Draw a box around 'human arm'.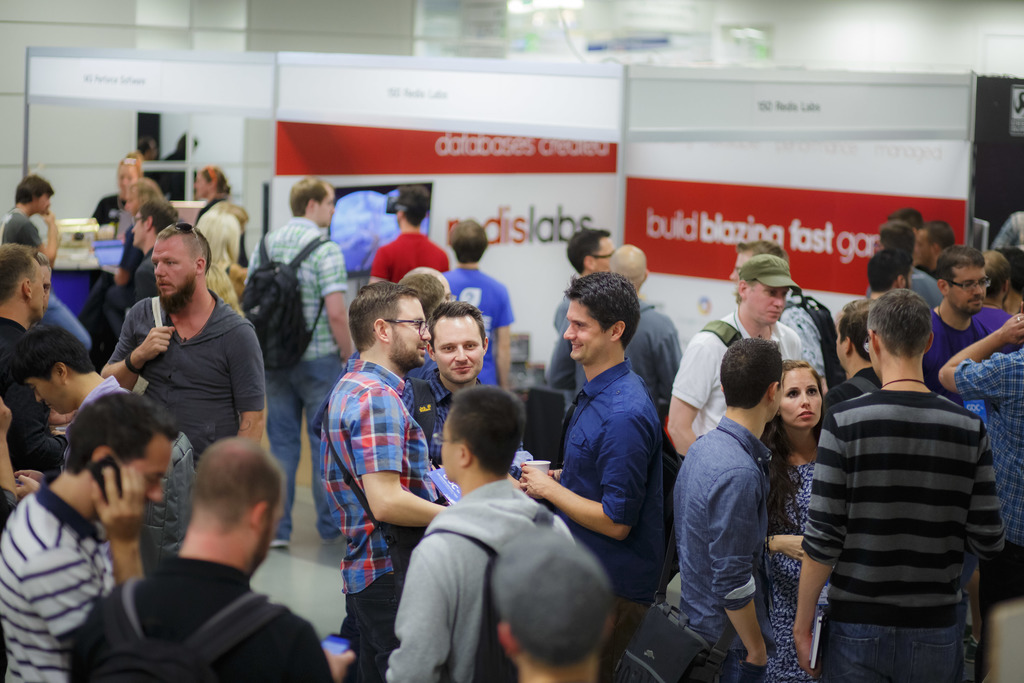
(left=794, top=411, right=852, bottom=679).
